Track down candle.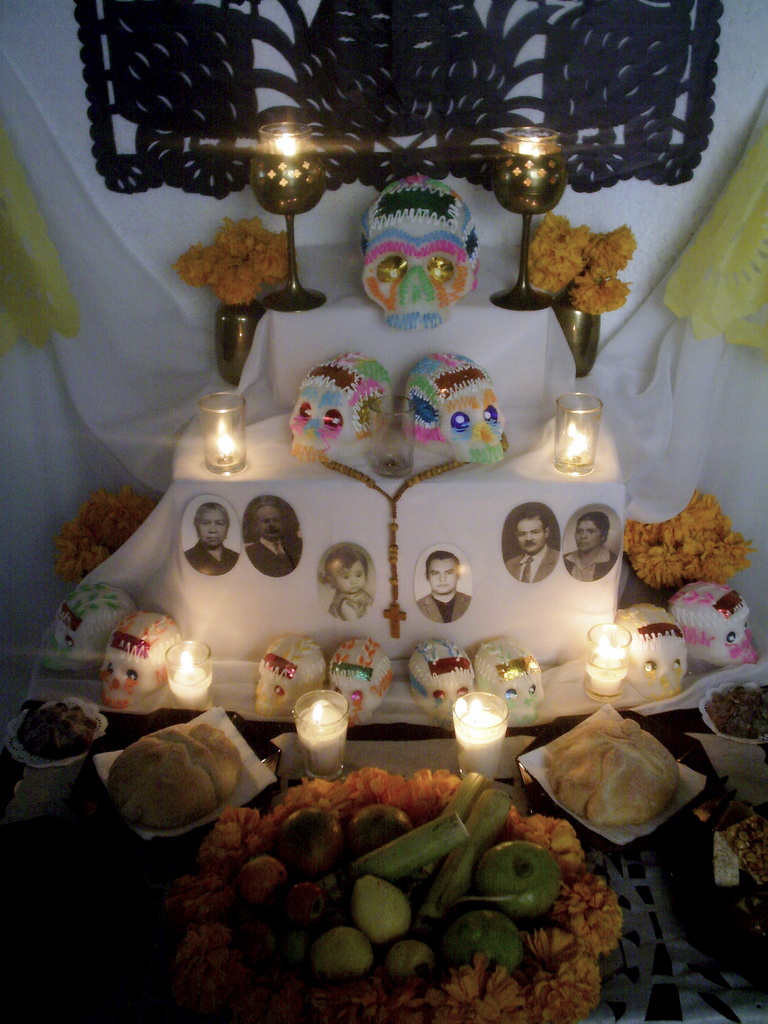
Tracked to Rect(554, 393, 603, 476).
